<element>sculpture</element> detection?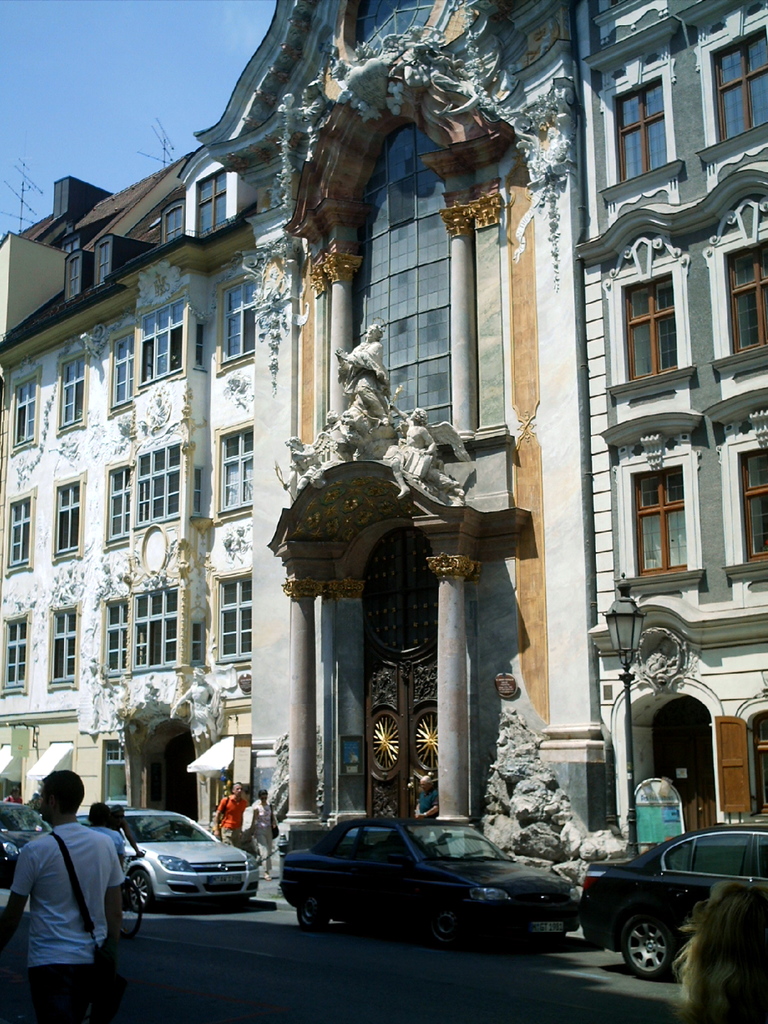
(325, 321, 392, 430)
